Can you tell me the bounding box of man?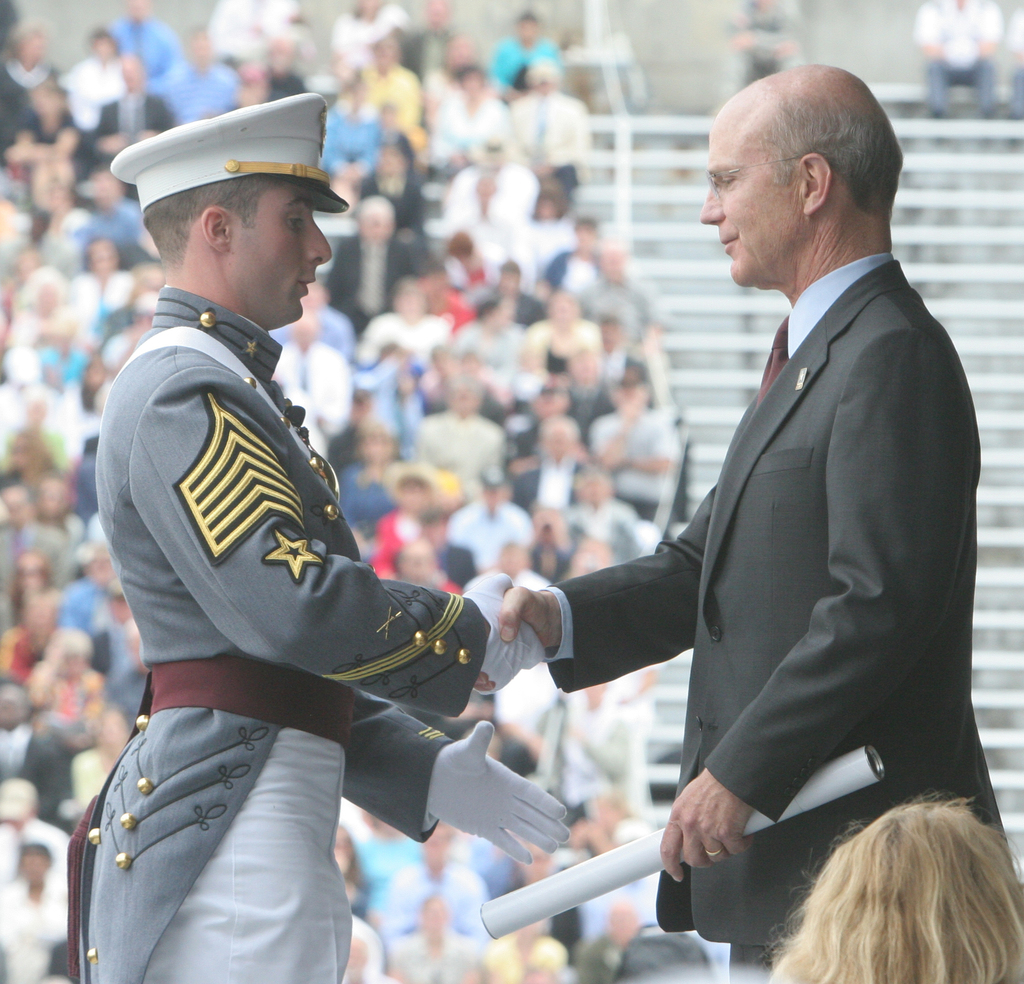
select_region(91, 88, 566, 983).
